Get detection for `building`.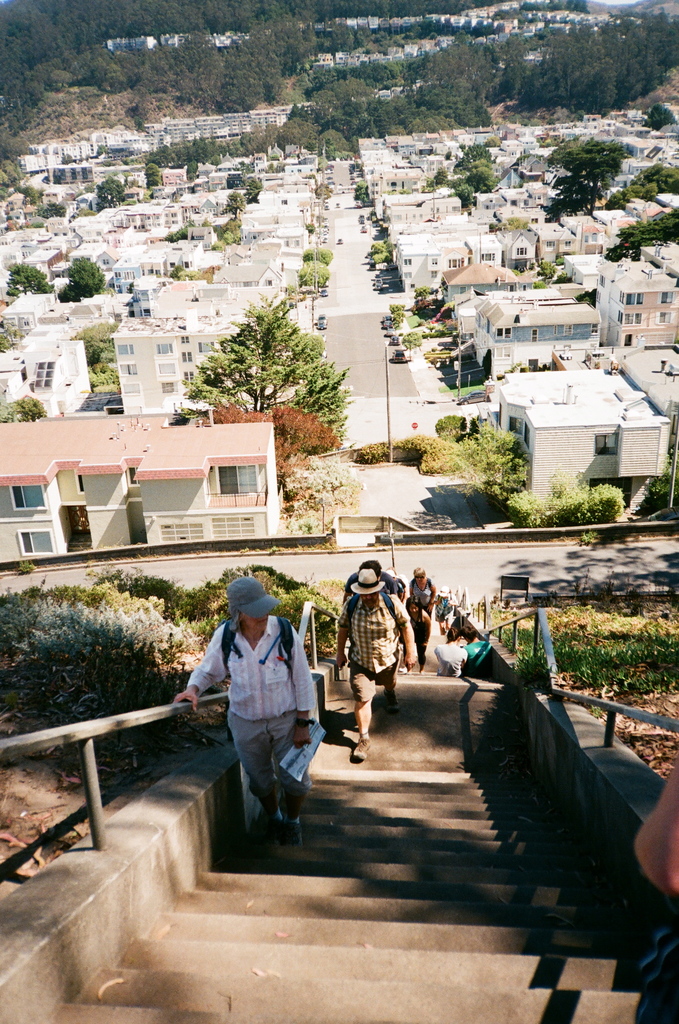
Detection: (305, 0, 517, 94).
